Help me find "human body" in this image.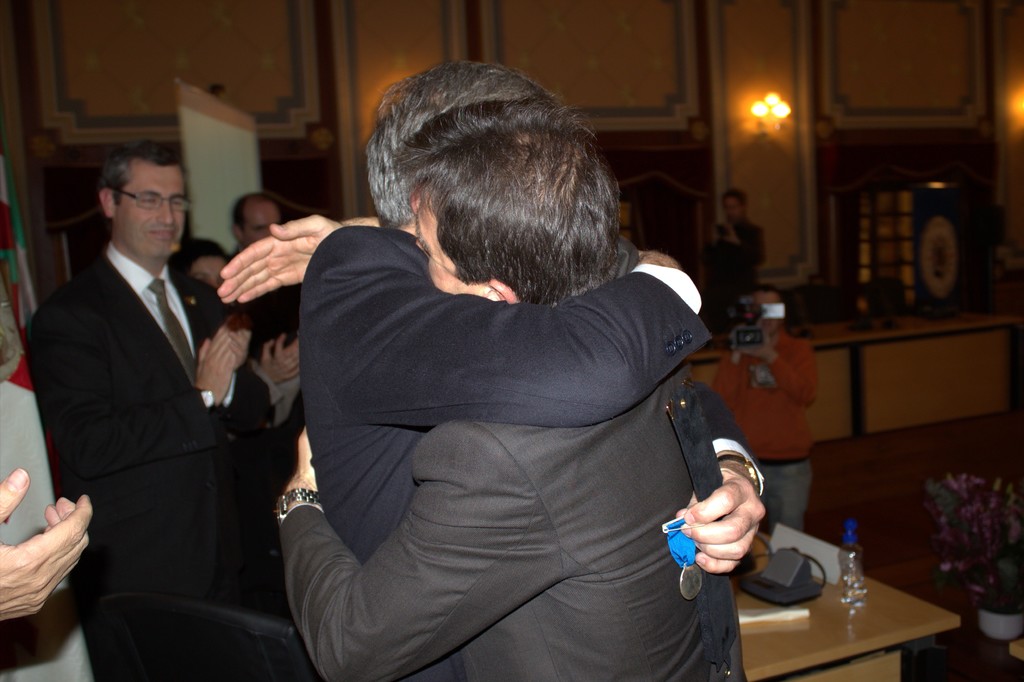
Found it: [left=232, top=186, right=280, bottom=245].
